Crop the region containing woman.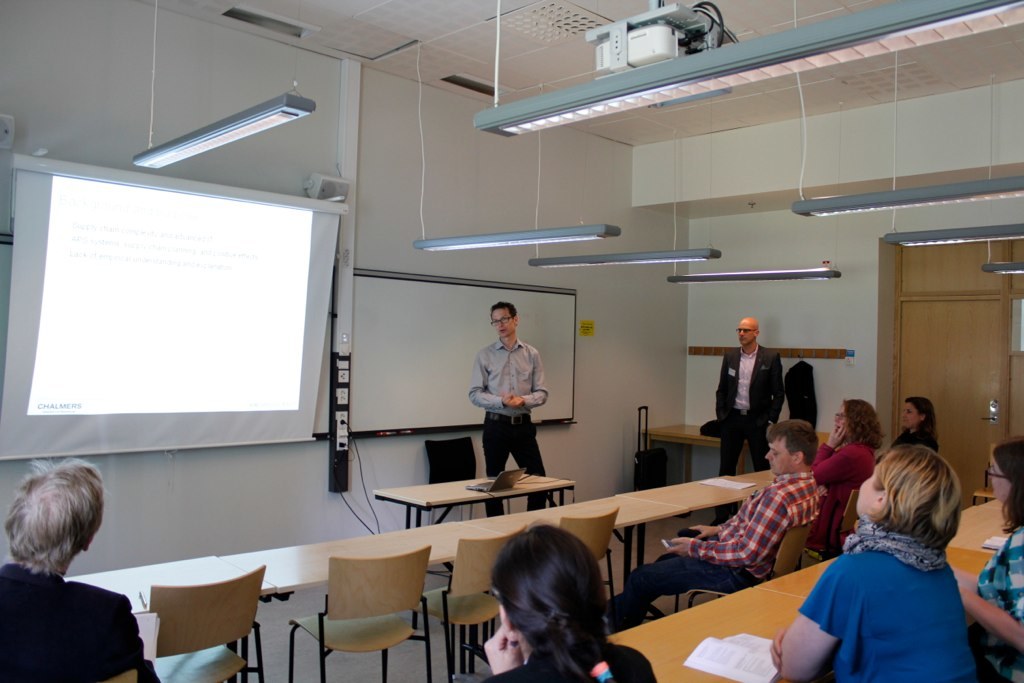
Crop region: 484 525 658 682.
